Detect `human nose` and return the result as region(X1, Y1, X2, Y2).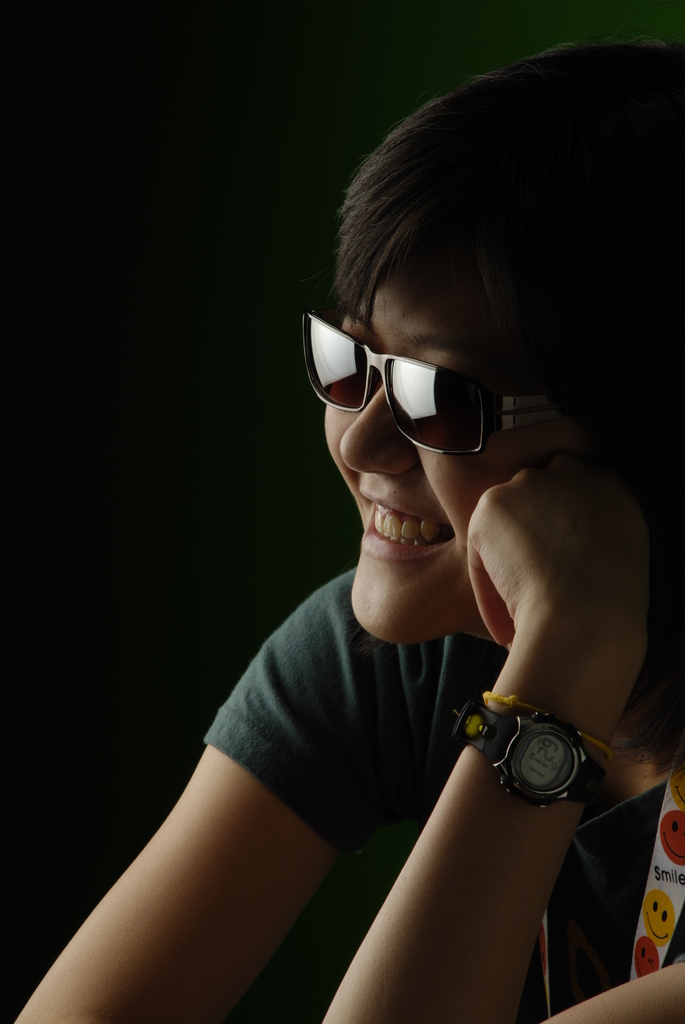
region(338, 387, 414, 474).
